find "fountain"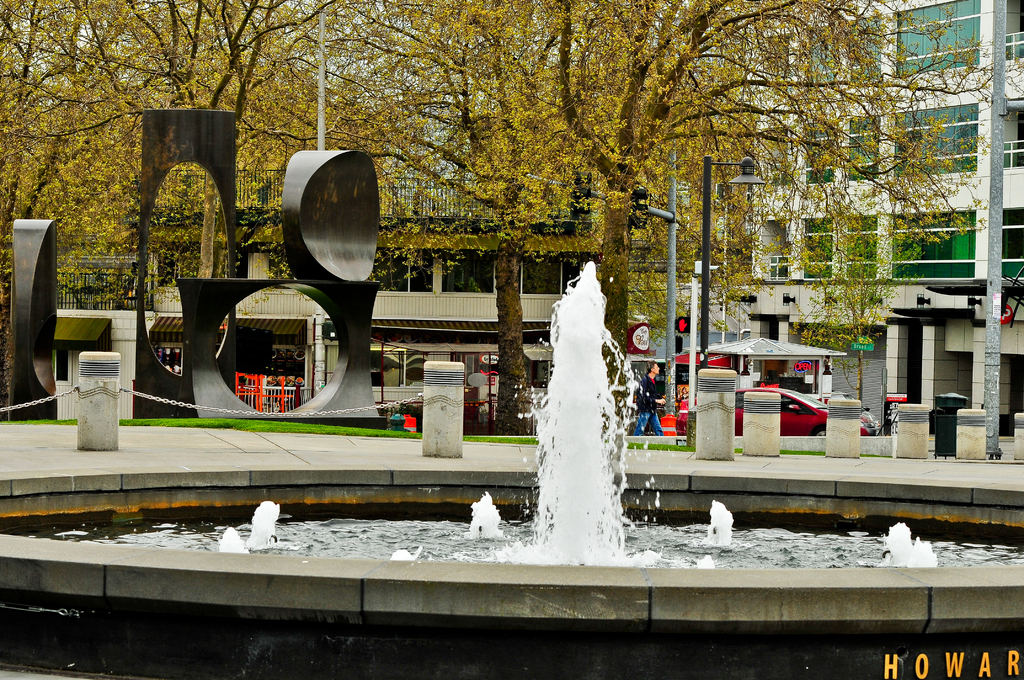
Rect(78, 225, 929, 620)
